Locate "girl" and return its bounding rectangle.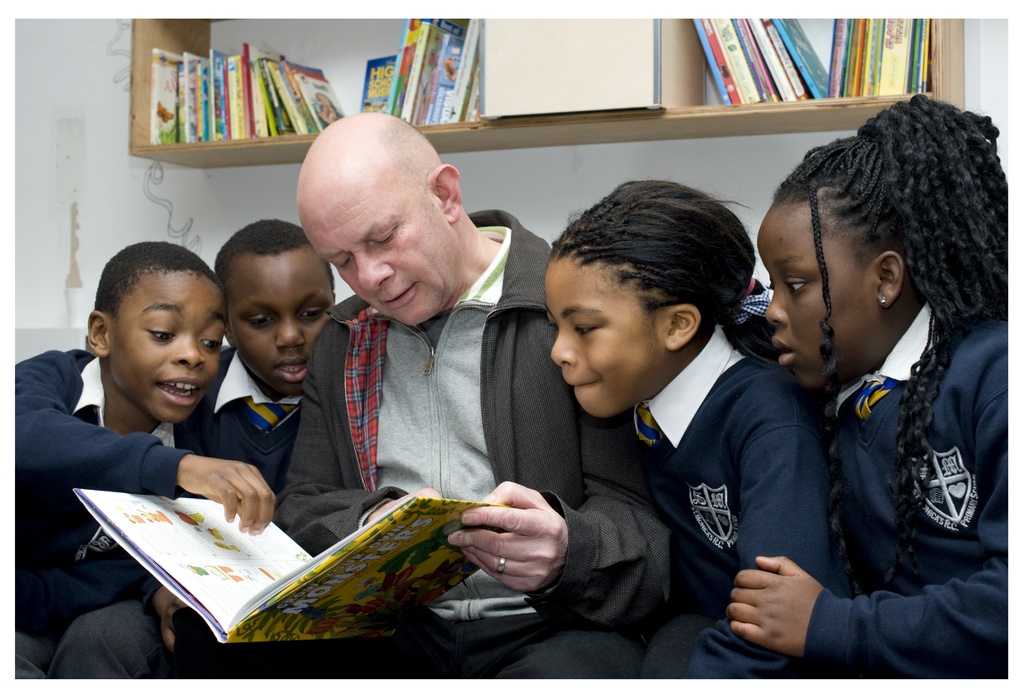
box=[543, 180, 832, 673].
